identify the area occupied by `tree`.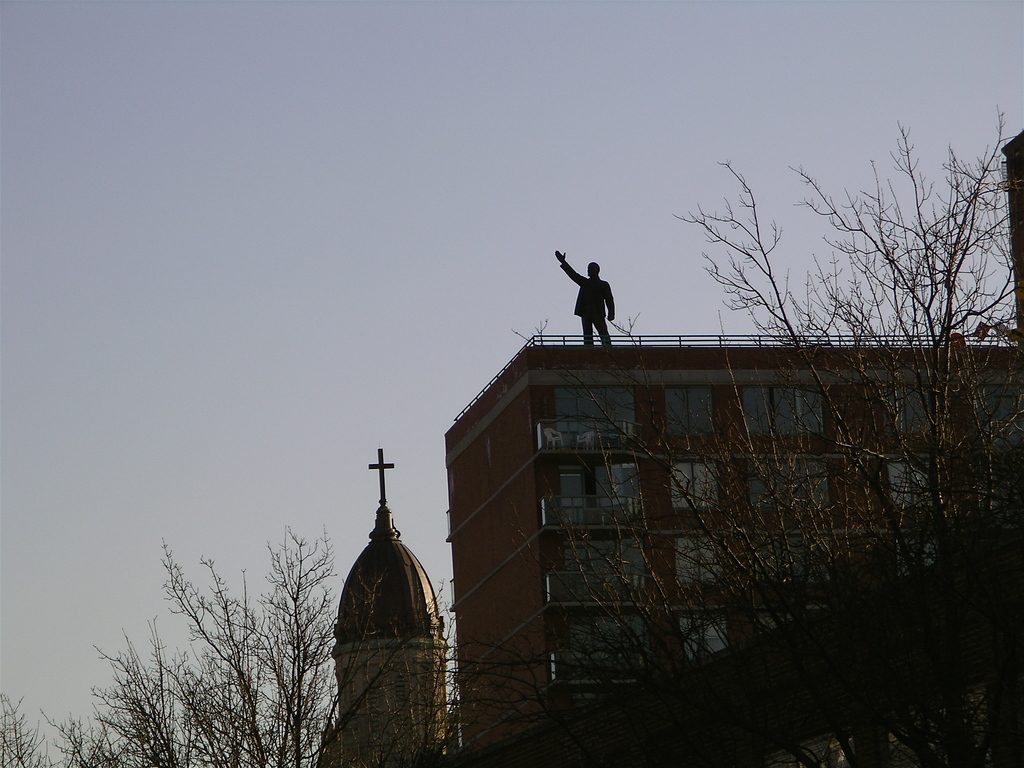
Area: 241,522,342,767.
